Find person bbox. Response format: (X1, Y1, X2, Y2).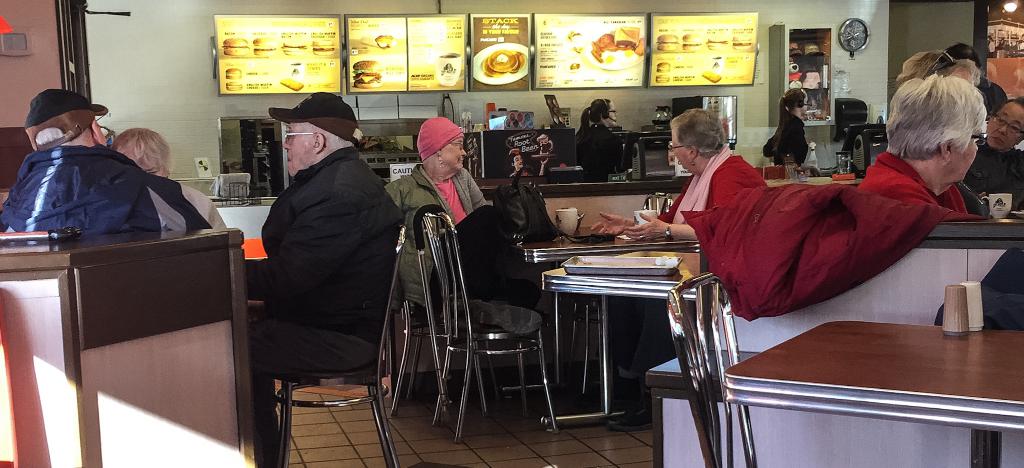
(856, 76, 988, 215).
